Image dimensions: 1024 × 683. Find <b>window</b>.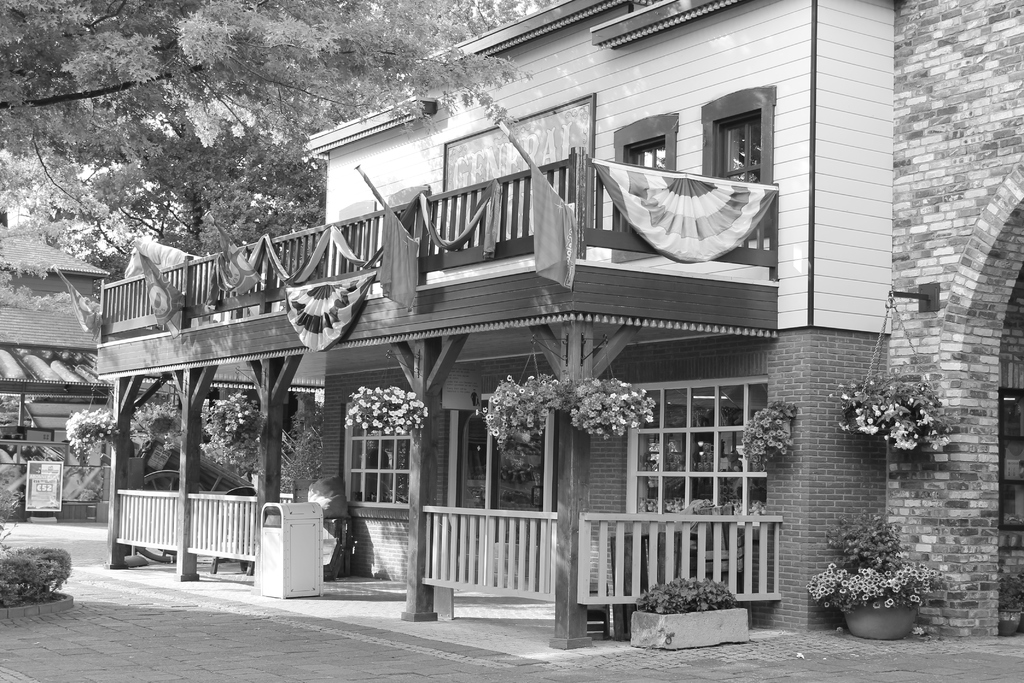
(left=720, top=390, right=742, bottom=423).
